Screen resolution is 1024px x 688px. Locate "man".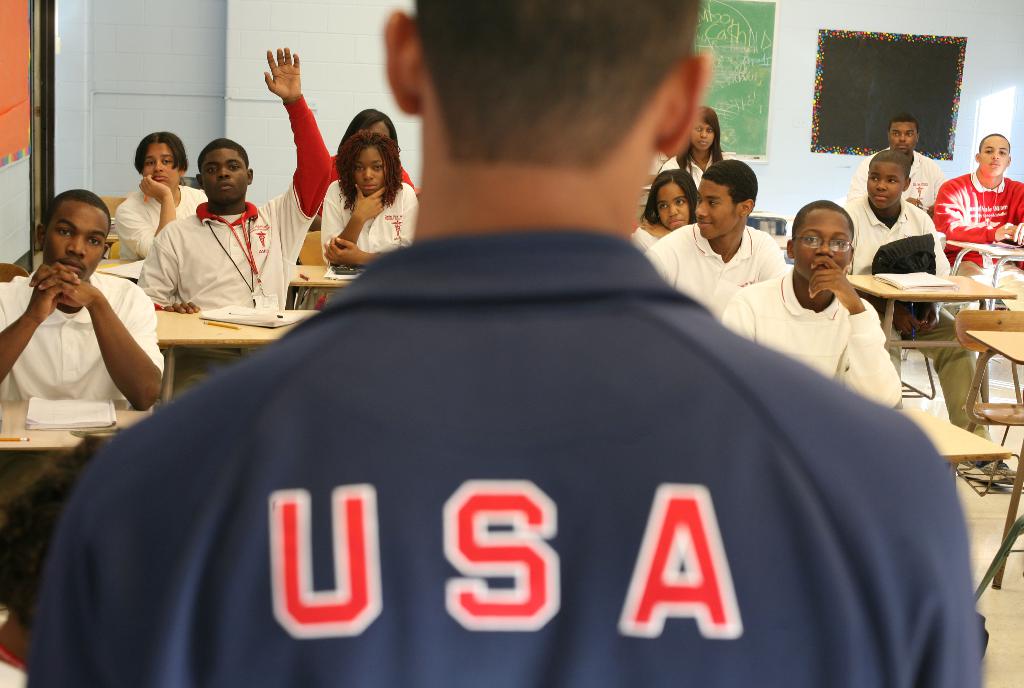
pyautogui.locateOnScreen(932, 133, 1023, 306).
